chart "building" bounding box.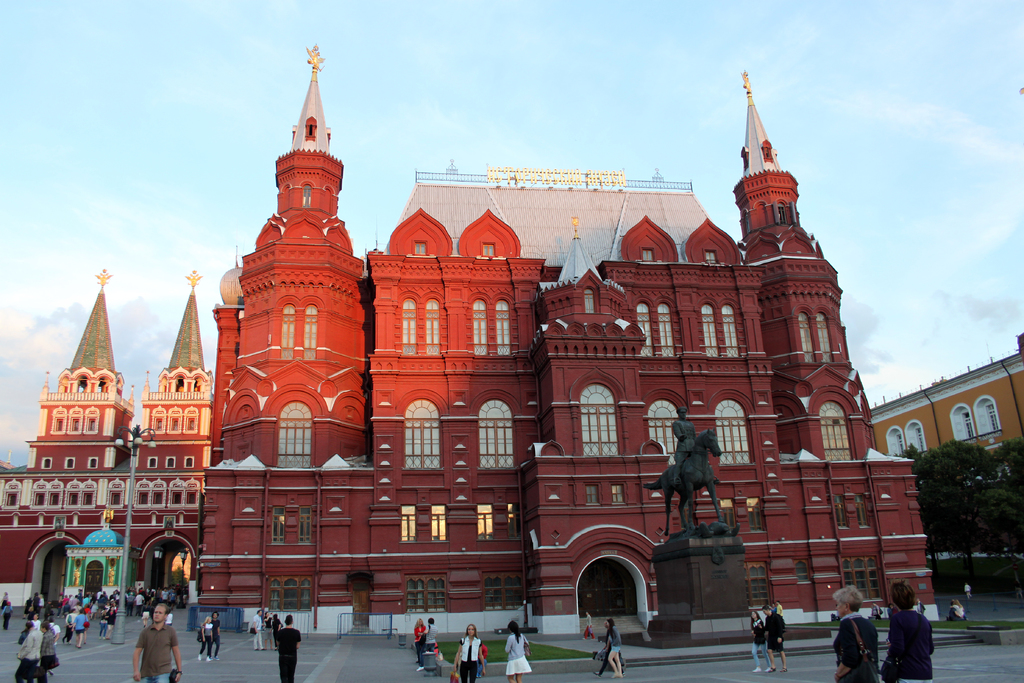
Charted: BBox(197, 40, 940, 632).
